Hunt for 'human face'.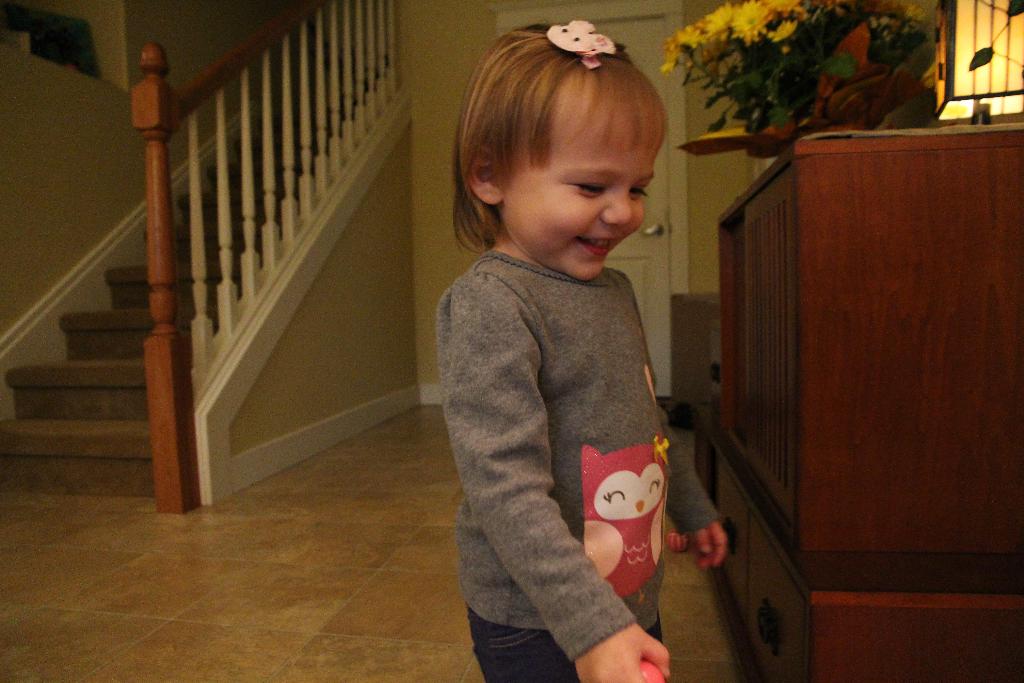
Hunted down at 502/92/664/277.
